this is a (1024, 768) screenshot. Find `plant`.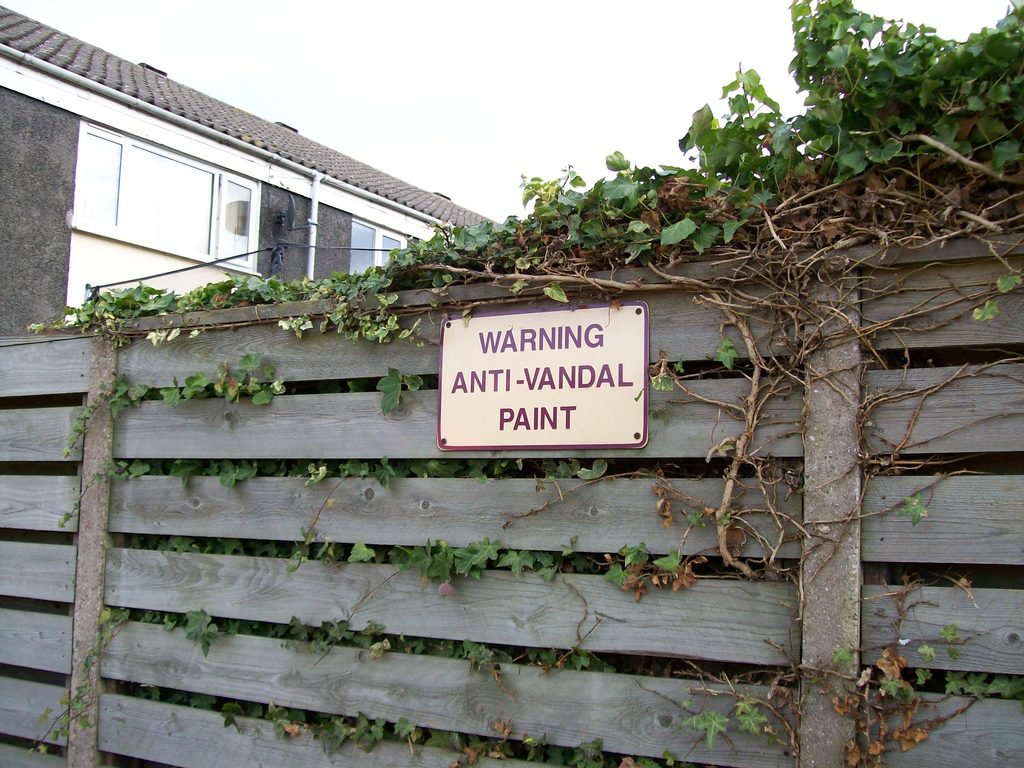
Bounding box: (left=532, top=648, right=571, bottom=673).
